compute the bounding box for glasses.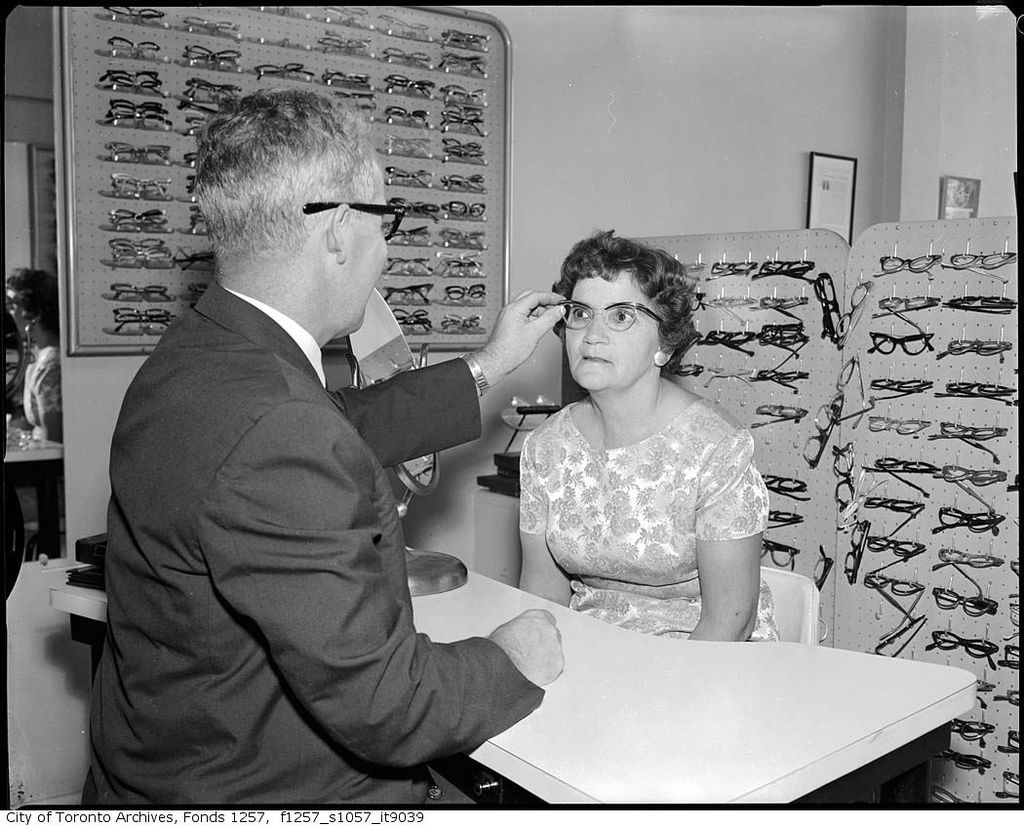
crop(1000, 645, 1023, 678).
